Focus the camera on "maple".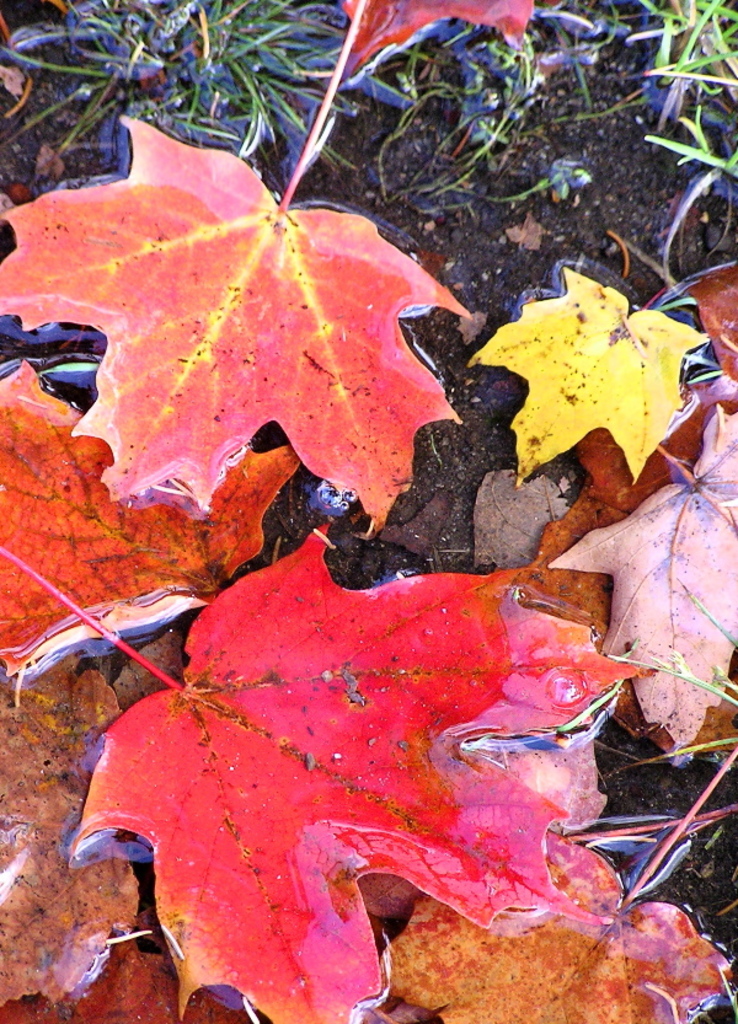
Focus region: 467:230:715:495.
